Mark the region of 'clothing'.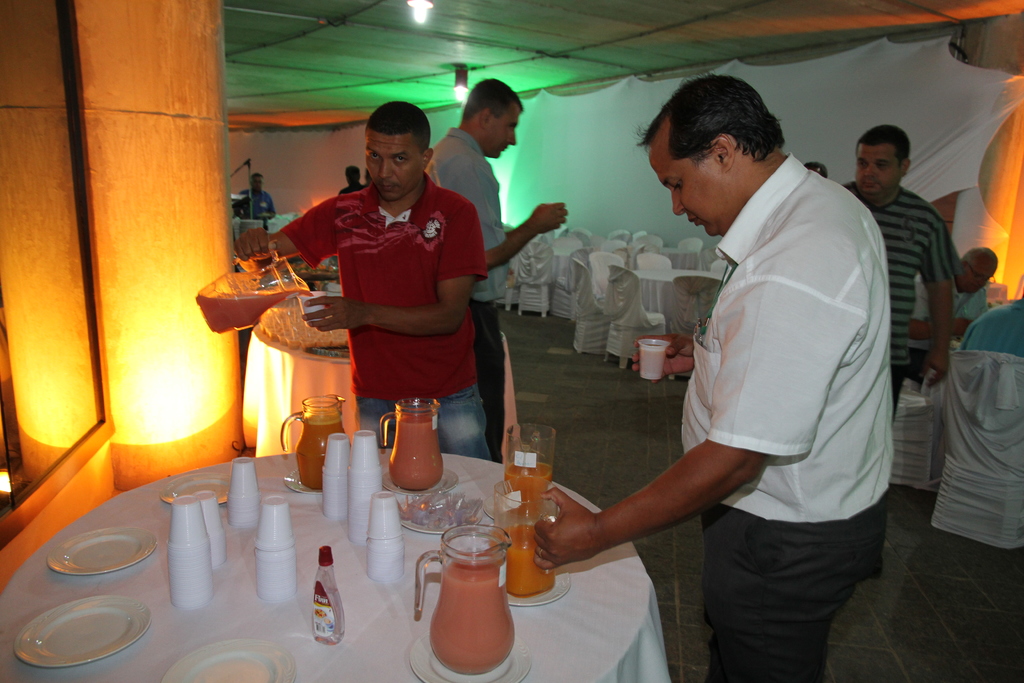
Region: x1=676 y1=152 x2=892 y2=682.
